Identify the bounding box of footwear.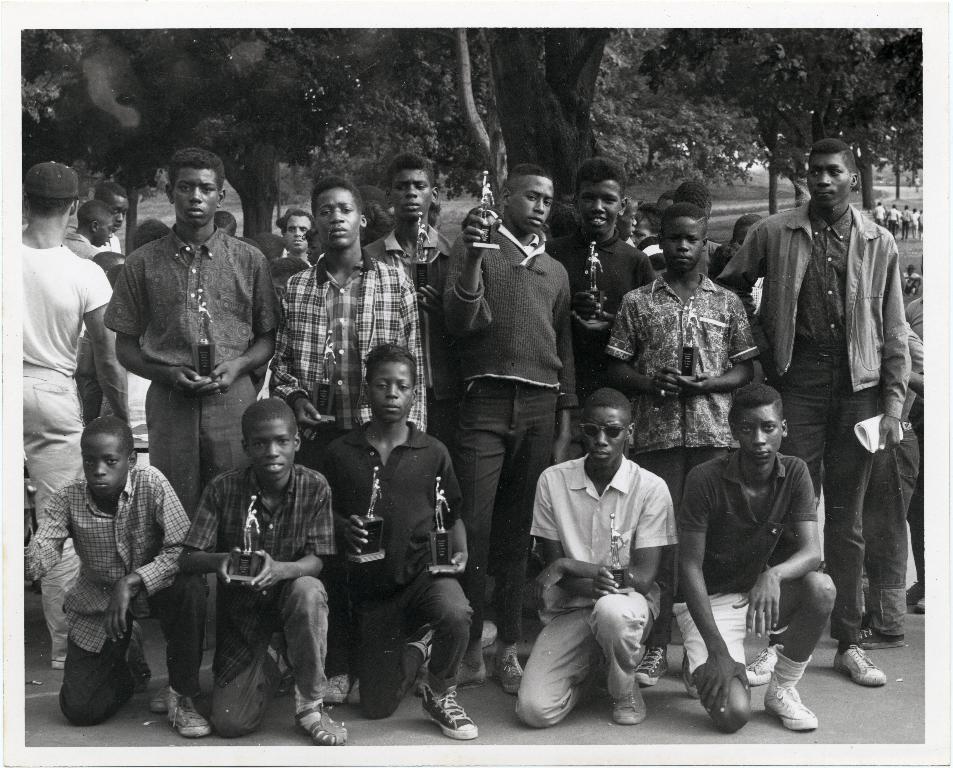
611/677/649/727.
